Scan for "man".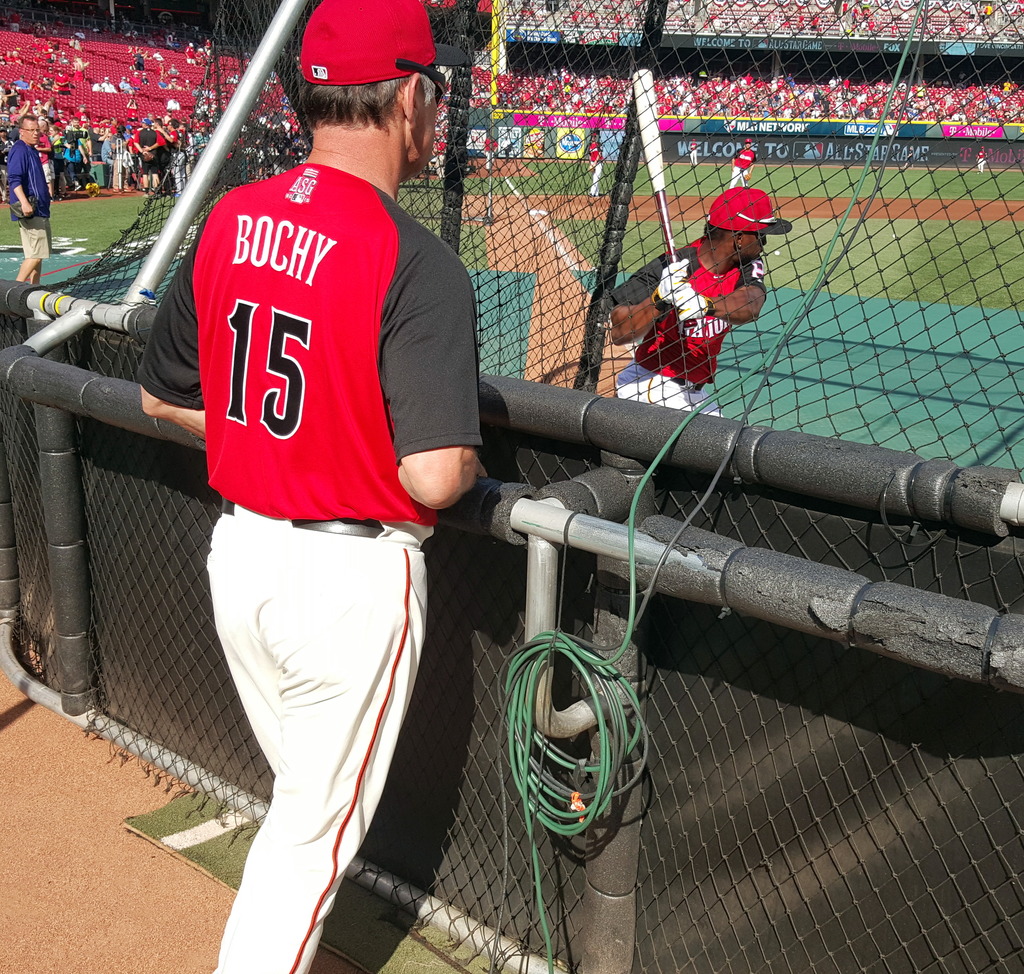
Scan result: region(4, 51, 15, 66).
